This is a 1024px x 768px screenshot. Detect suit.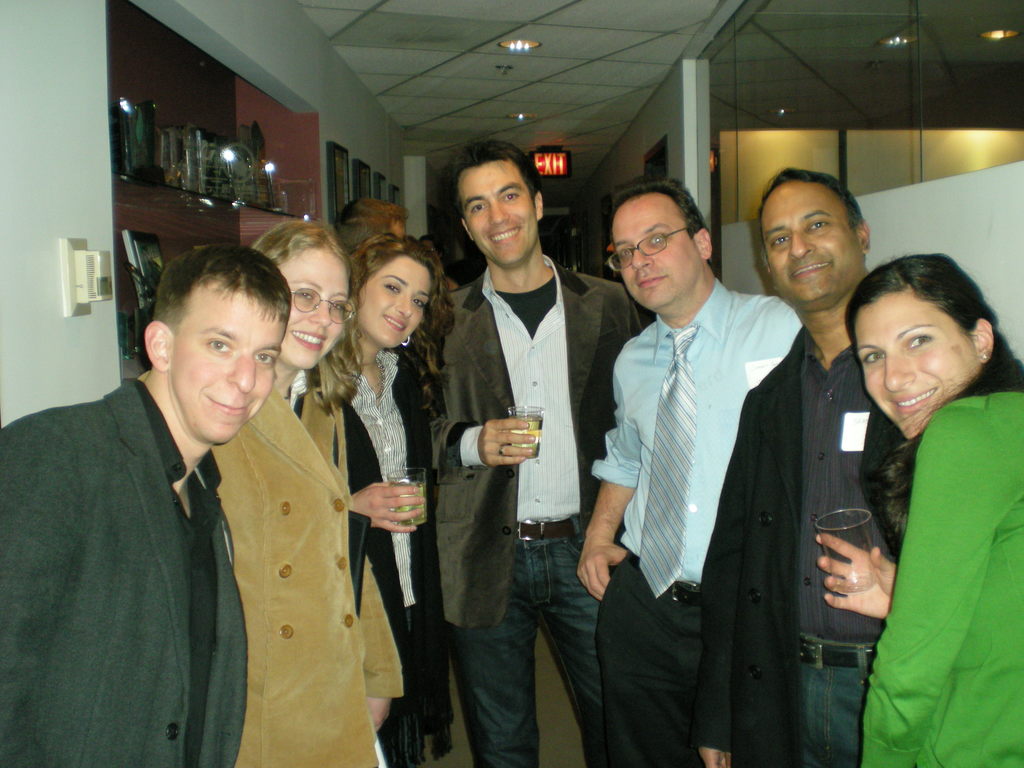
429,250,646,630.
